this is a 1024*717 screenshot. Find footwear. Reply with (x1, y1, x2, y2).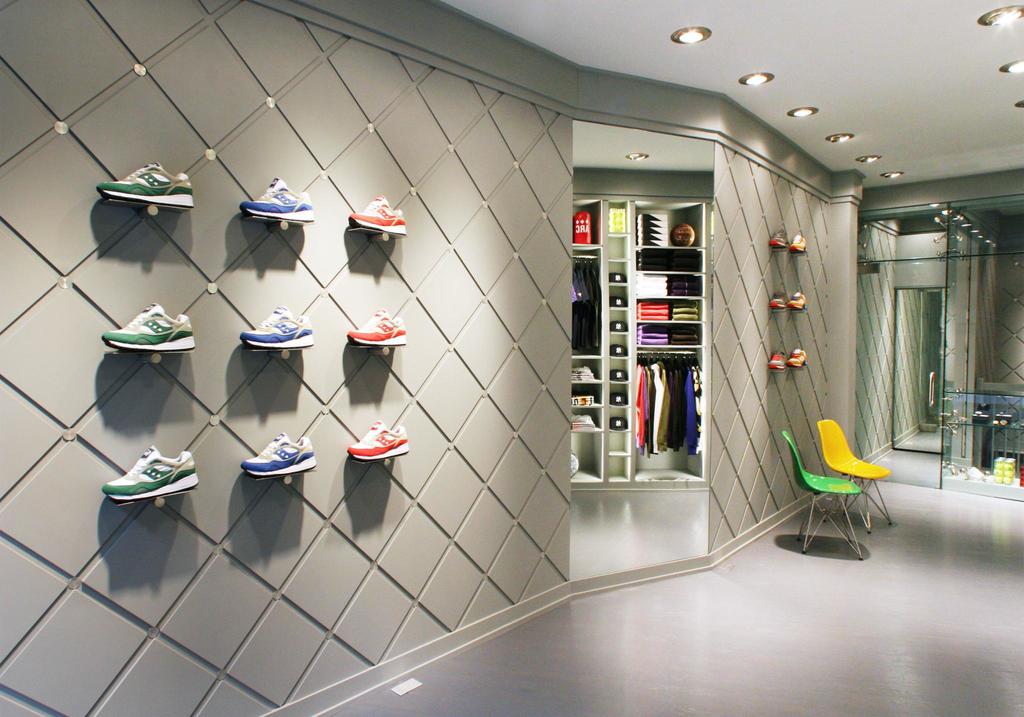
(788, 349, 807, 366).
